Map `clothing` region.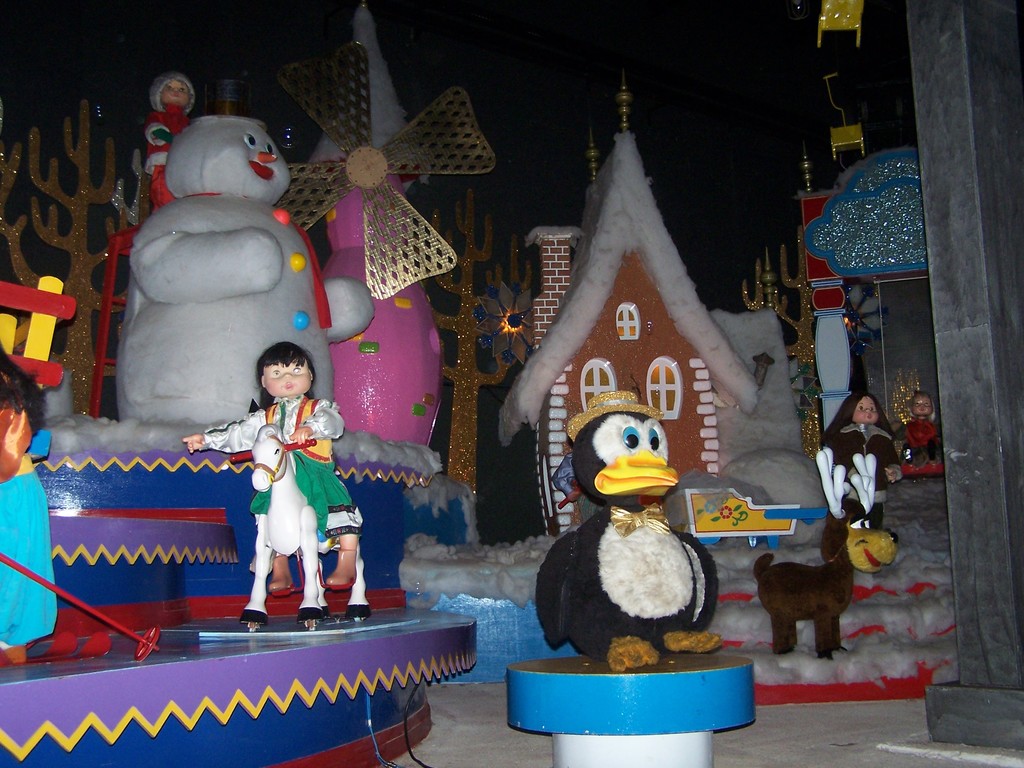
Mapped to 0, 390, 56, 640.
